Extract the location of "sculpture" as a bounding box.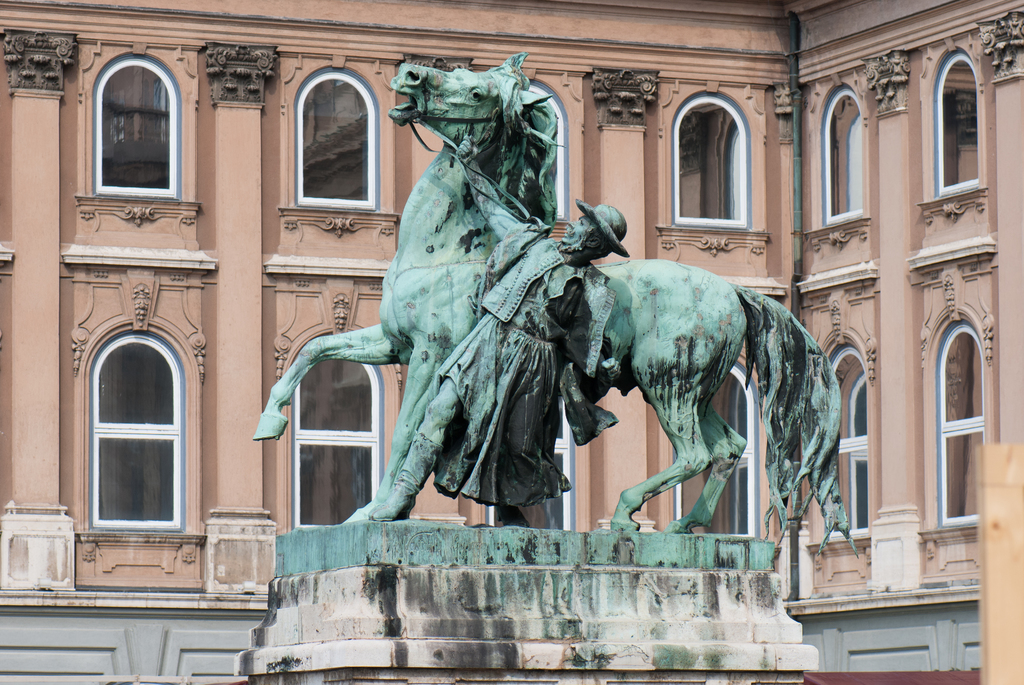
(left=365, top=192, right=627, bottom=534).
